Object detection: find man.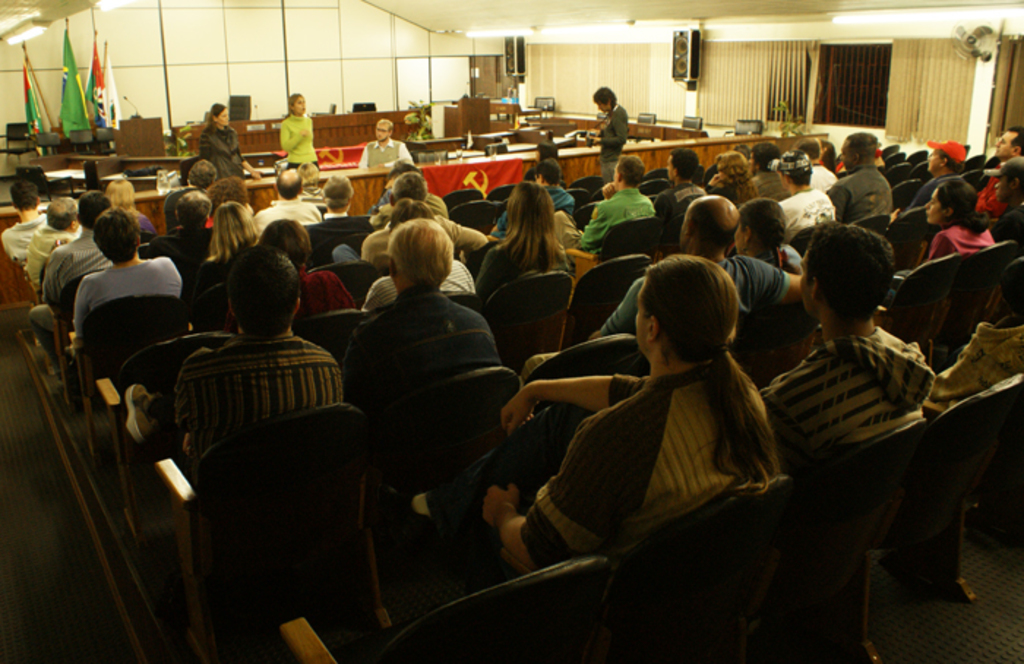
[323, 224, 489, 410].
